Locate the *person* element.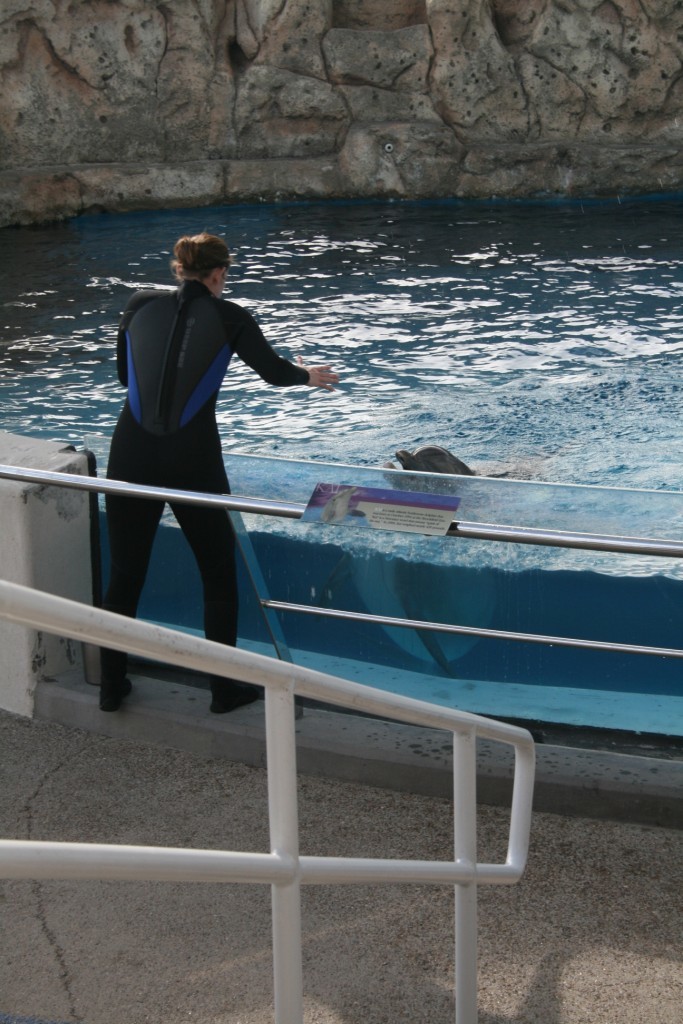
Element bbox: 96,230,341,716.
